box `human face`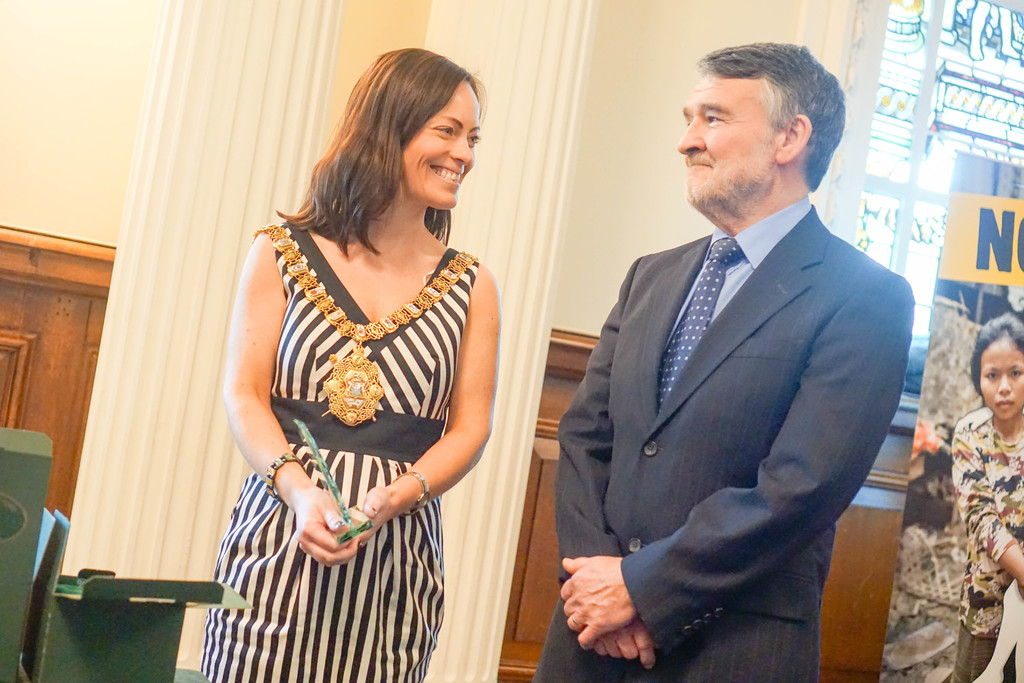
box=[398, 79, 484, 210]
